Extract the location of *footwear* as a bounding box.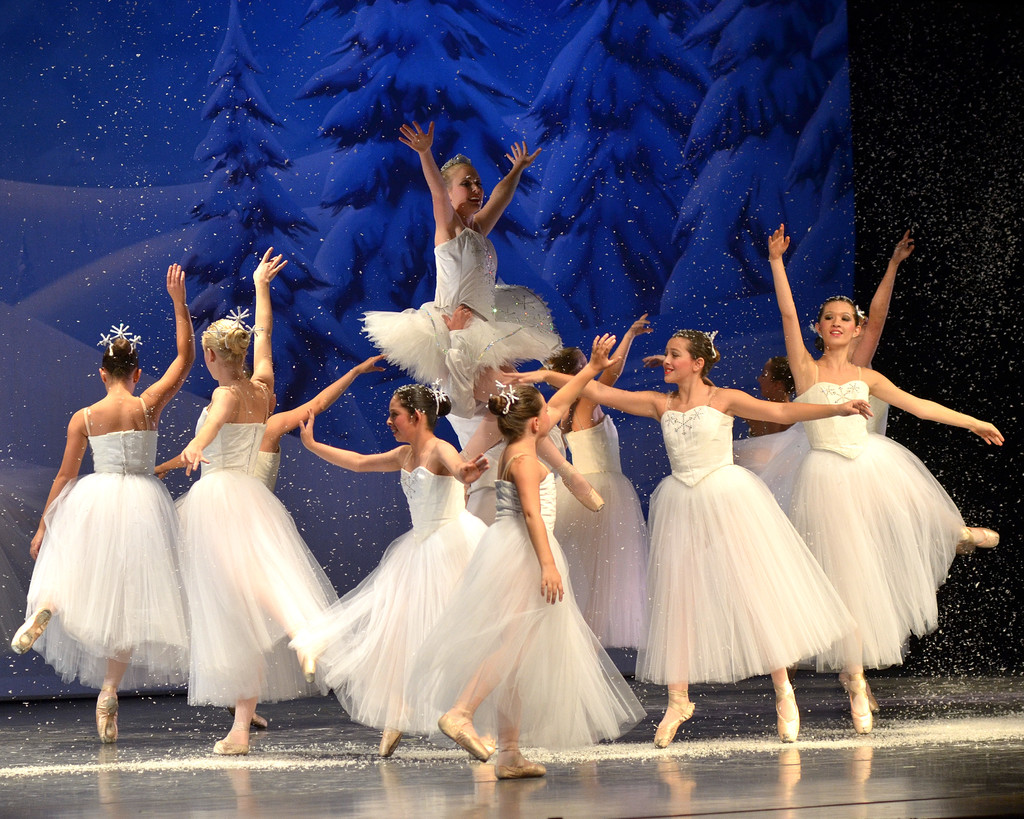
378,729,403,758.
